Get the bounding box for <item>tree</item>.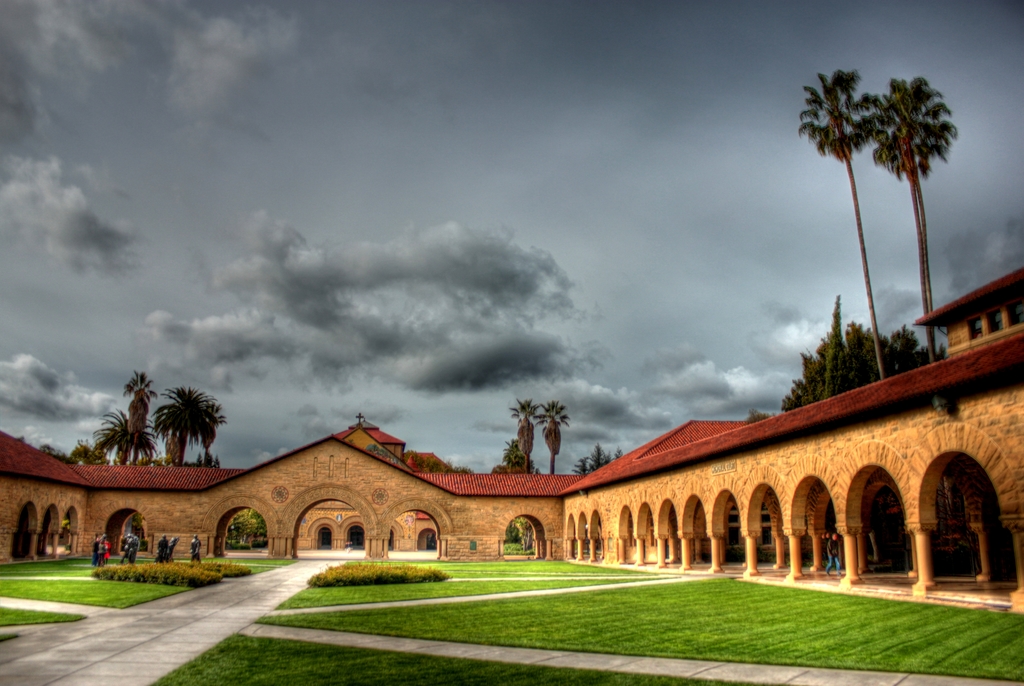
left=778, top=315, right=945, bottom=432.
